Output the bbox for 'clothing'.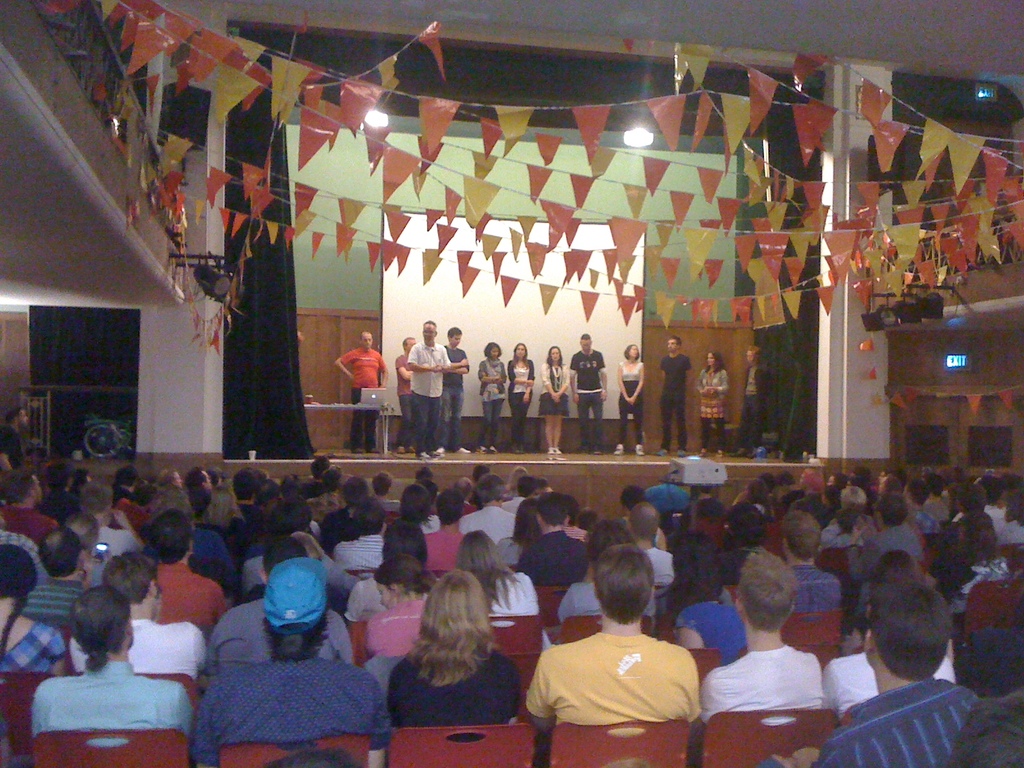
231 502 271 531.
